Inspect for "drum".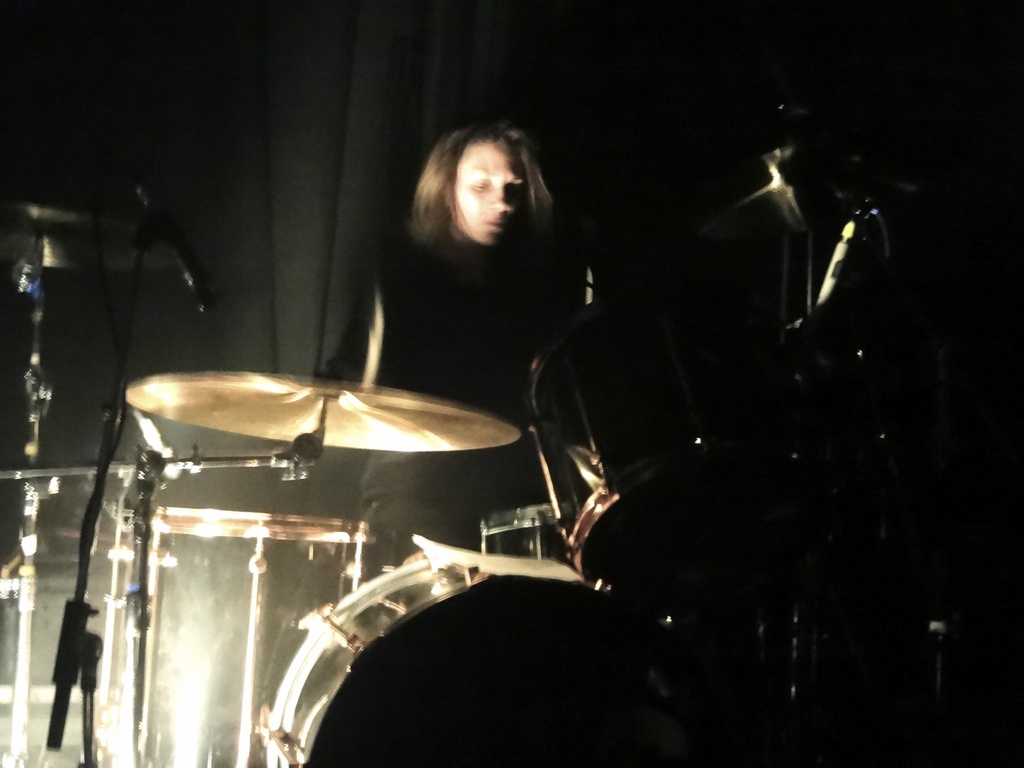
Inspection: region(263, 557, 730, 767).
